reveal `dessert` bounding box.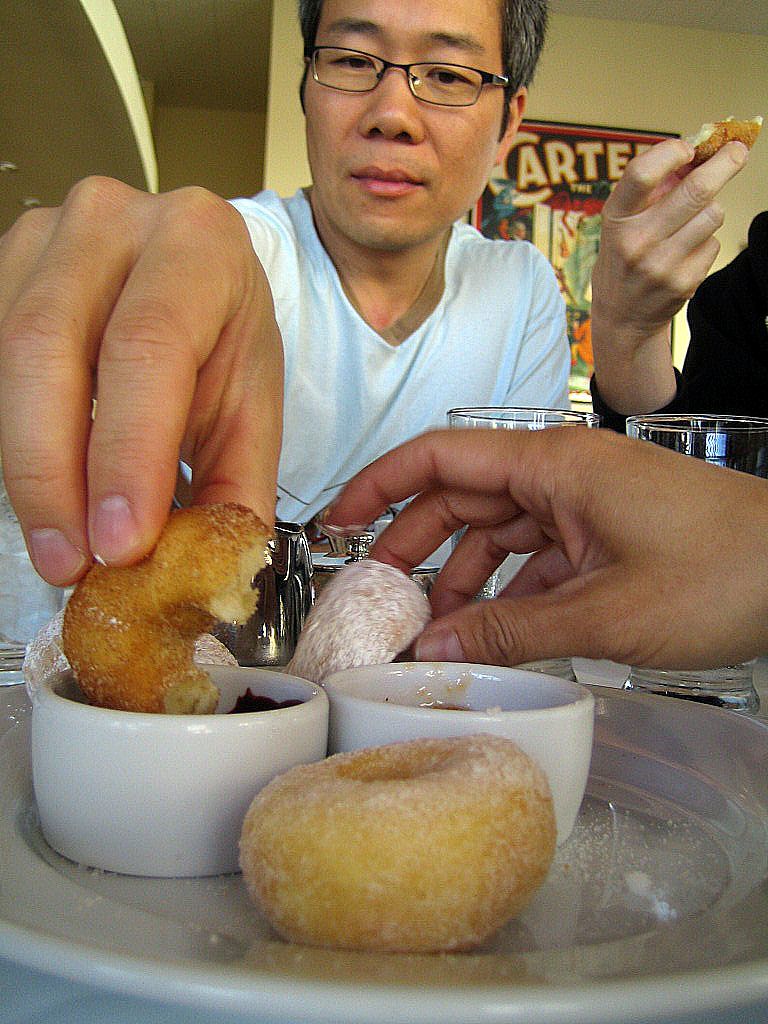
Revealed: [238,727,566,956].
